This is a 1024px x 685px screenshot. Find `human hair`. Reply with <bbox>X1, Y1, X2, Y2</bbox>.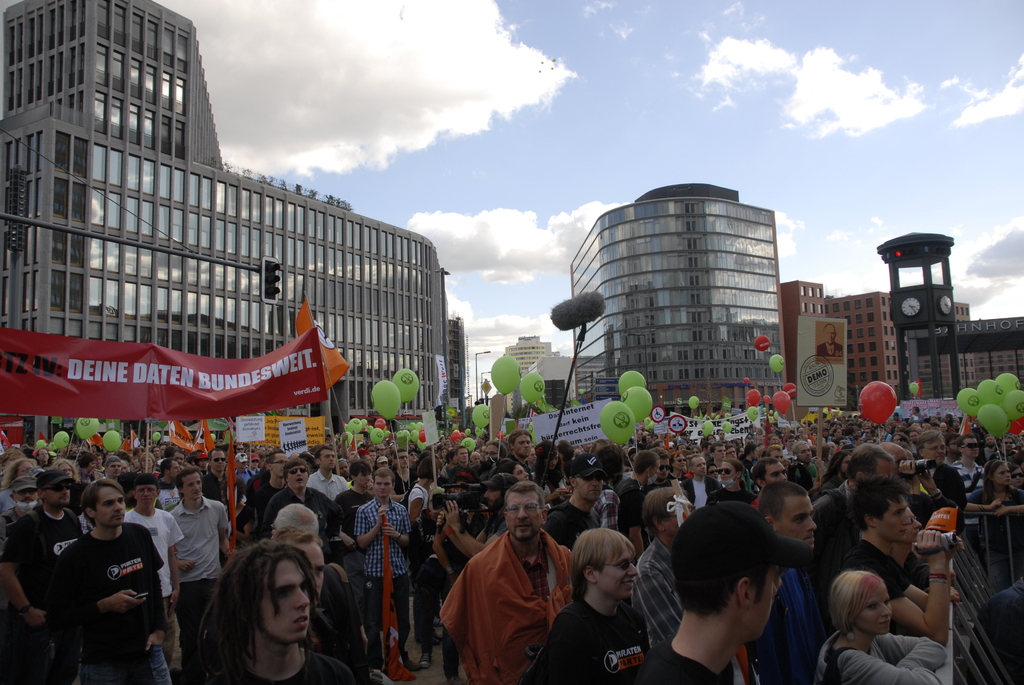
<bbox>188, 543, 323, 681</bbox>.
